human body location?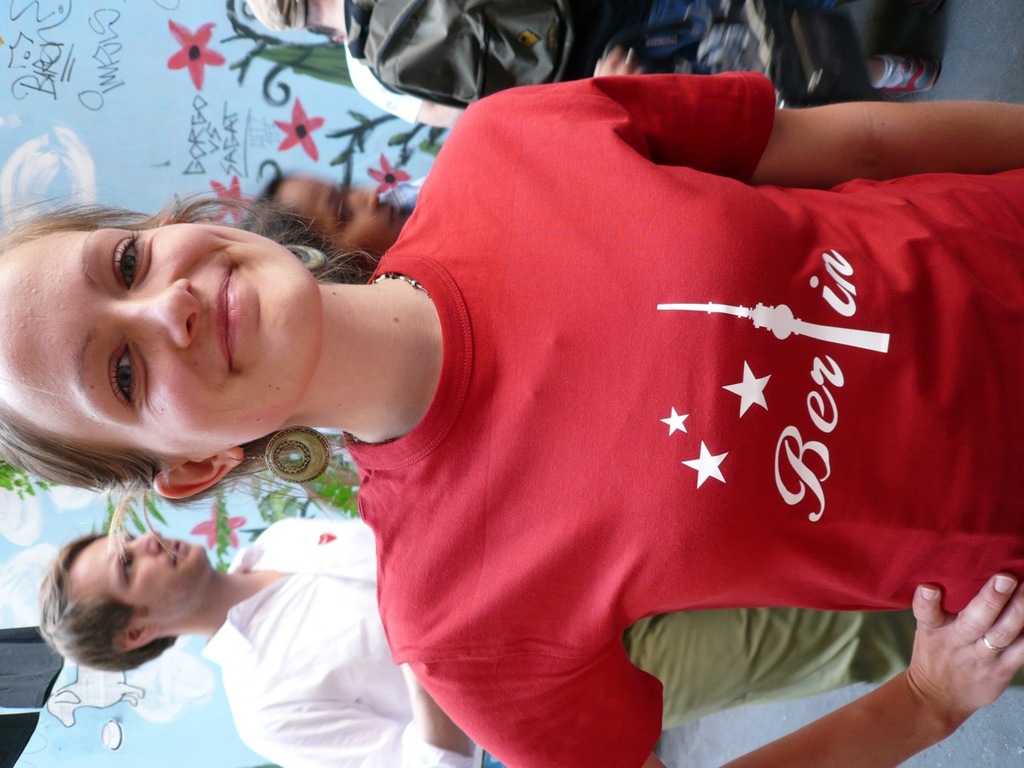
bbox(30, 506, 1023, 767)
